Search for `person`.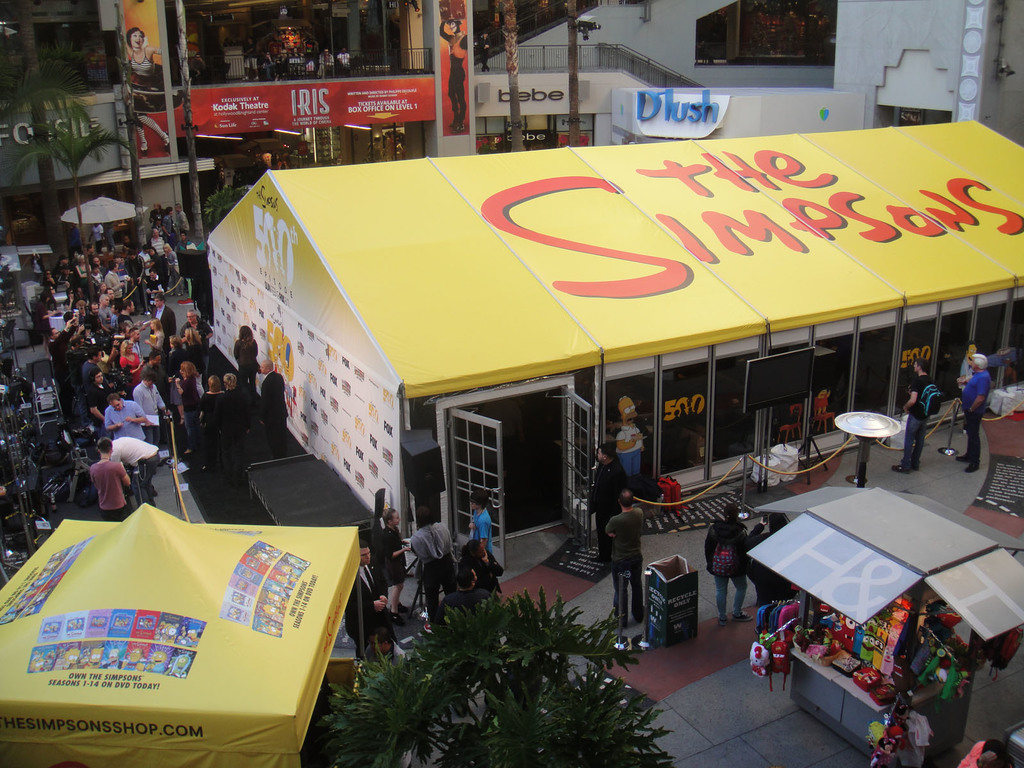
Found at 378 506 410 616.
